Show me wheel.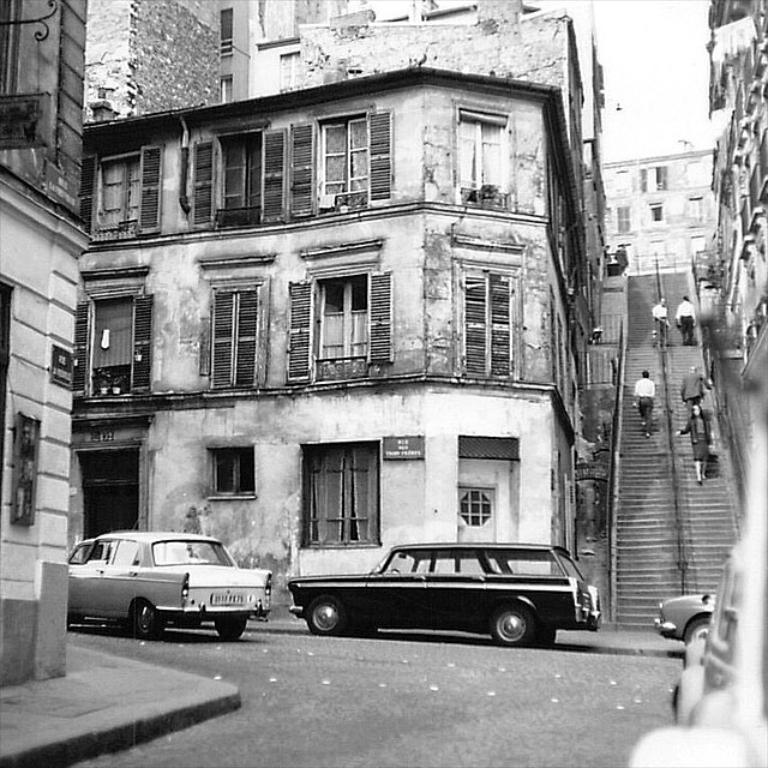
wheel is here: [left=304, top=598, right=346, bottom=637].
